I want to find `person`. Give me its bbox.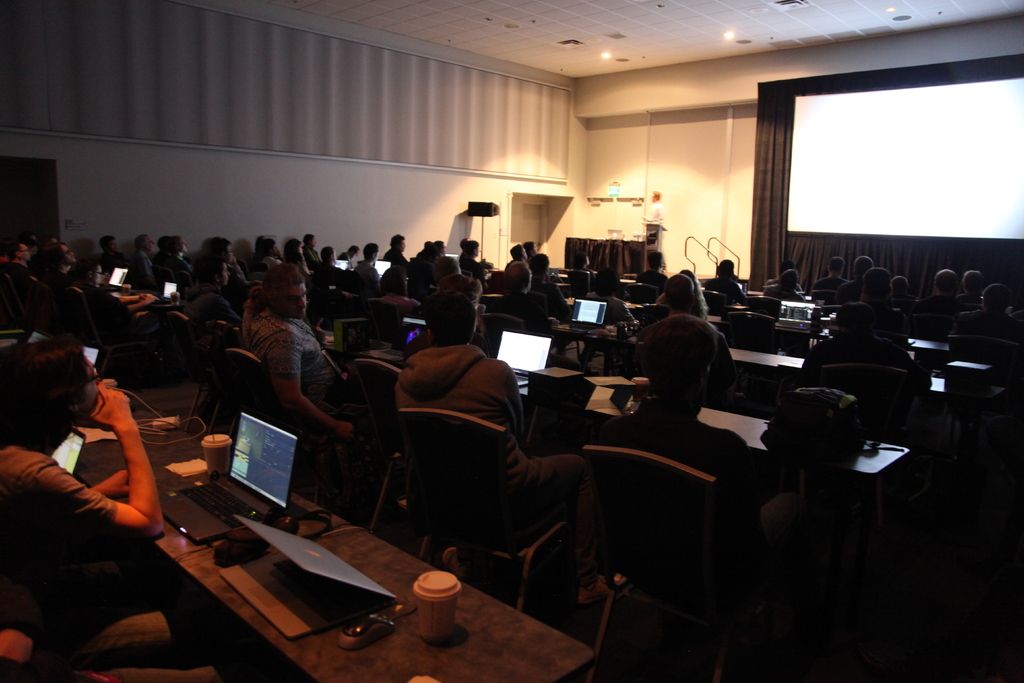
x1=241, y1=269, x2=358, y2=436.
